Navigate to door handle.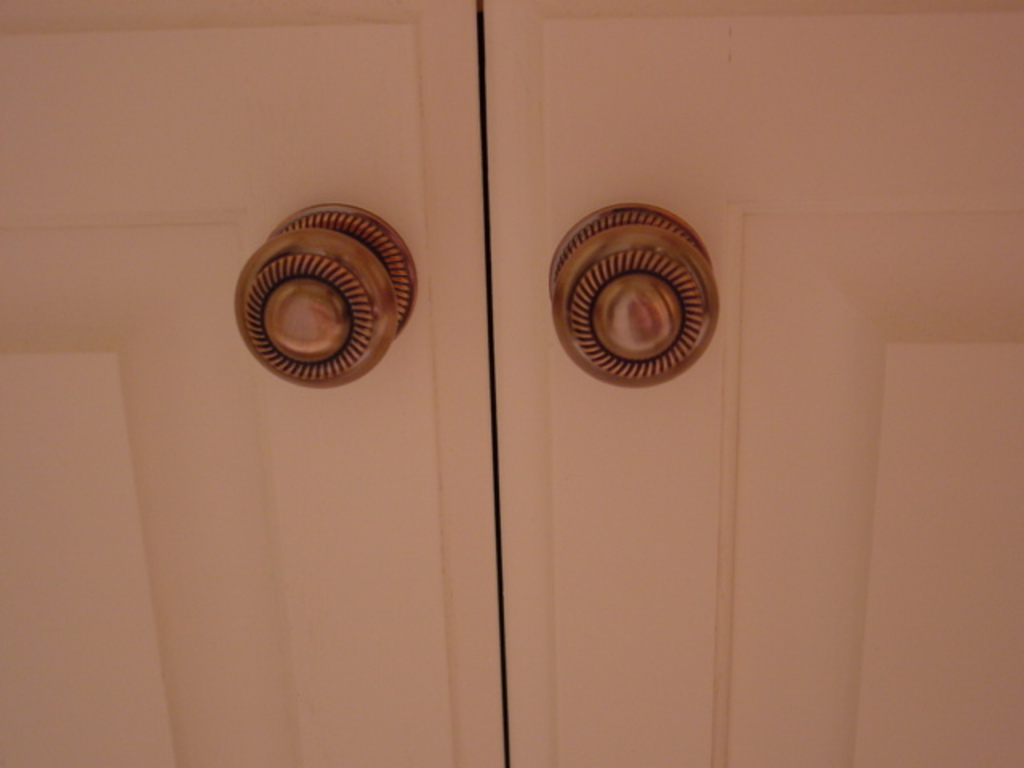
Navigation target: box=[230, 200, 421, 397].
